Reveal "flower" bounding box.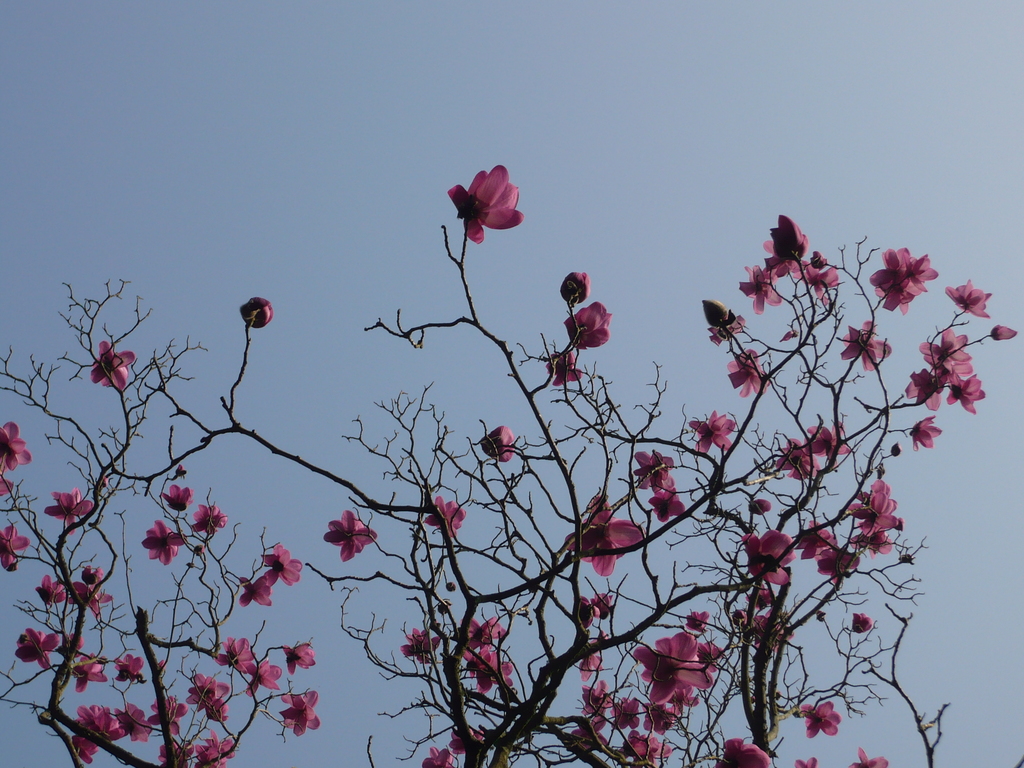
Revealed: 184:671:227:721.
